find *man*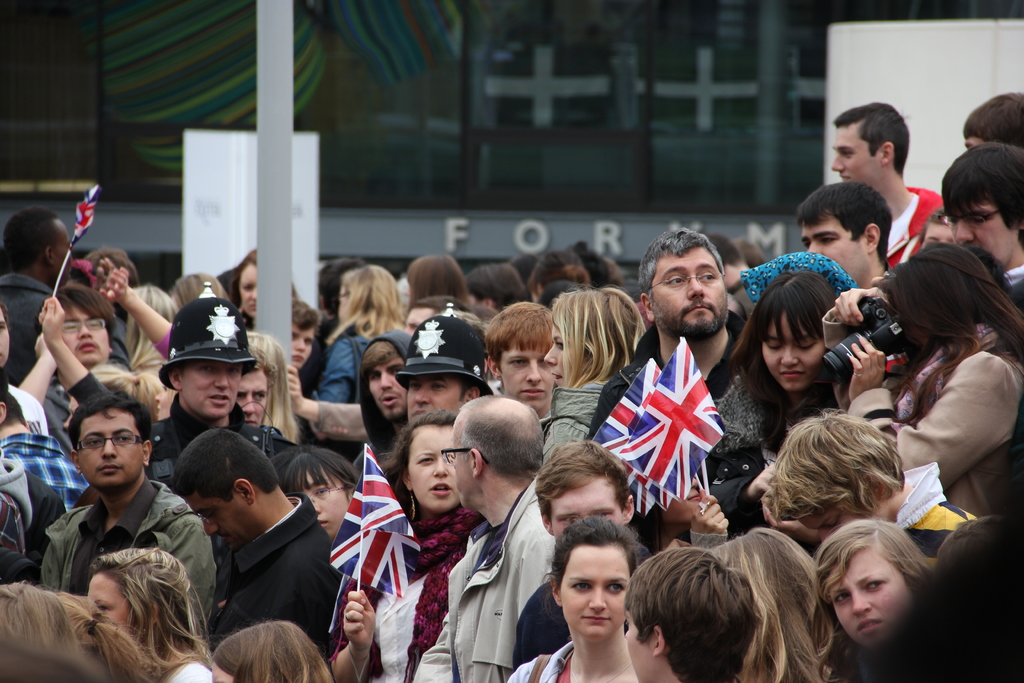
bbox=(799, 179, 892, 286)
